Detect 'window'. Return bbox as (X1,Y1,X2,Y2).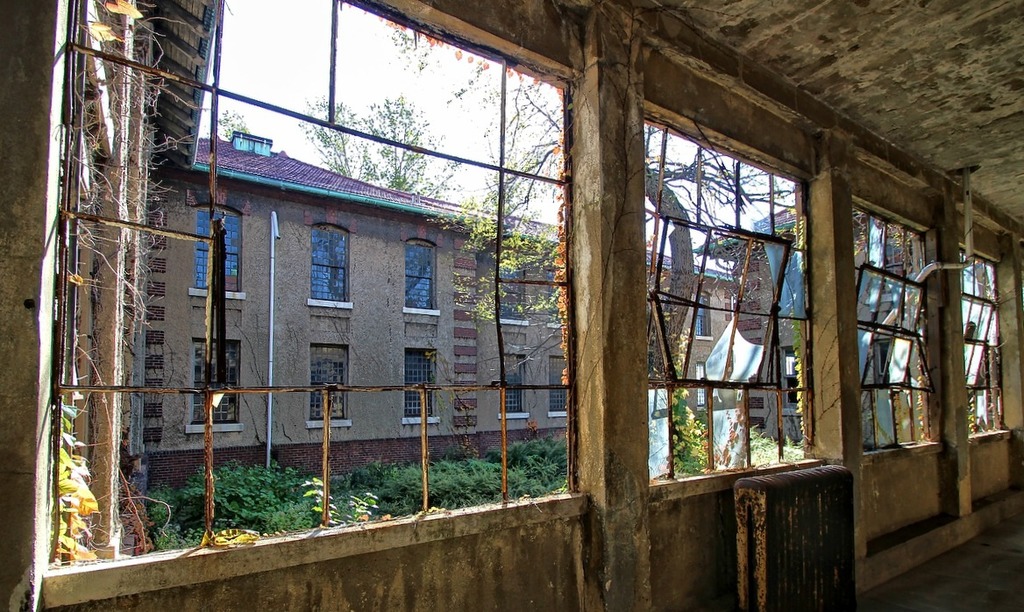
(188,337,246,438).
